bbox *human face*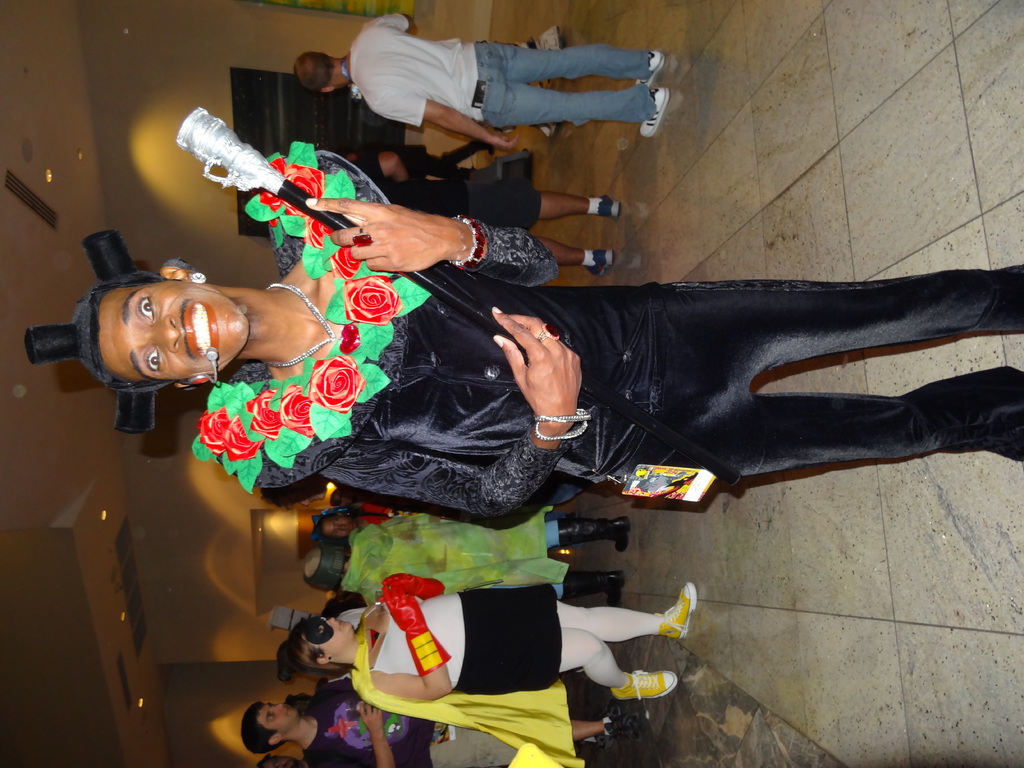
Rect(257, 698, 300, 733)
